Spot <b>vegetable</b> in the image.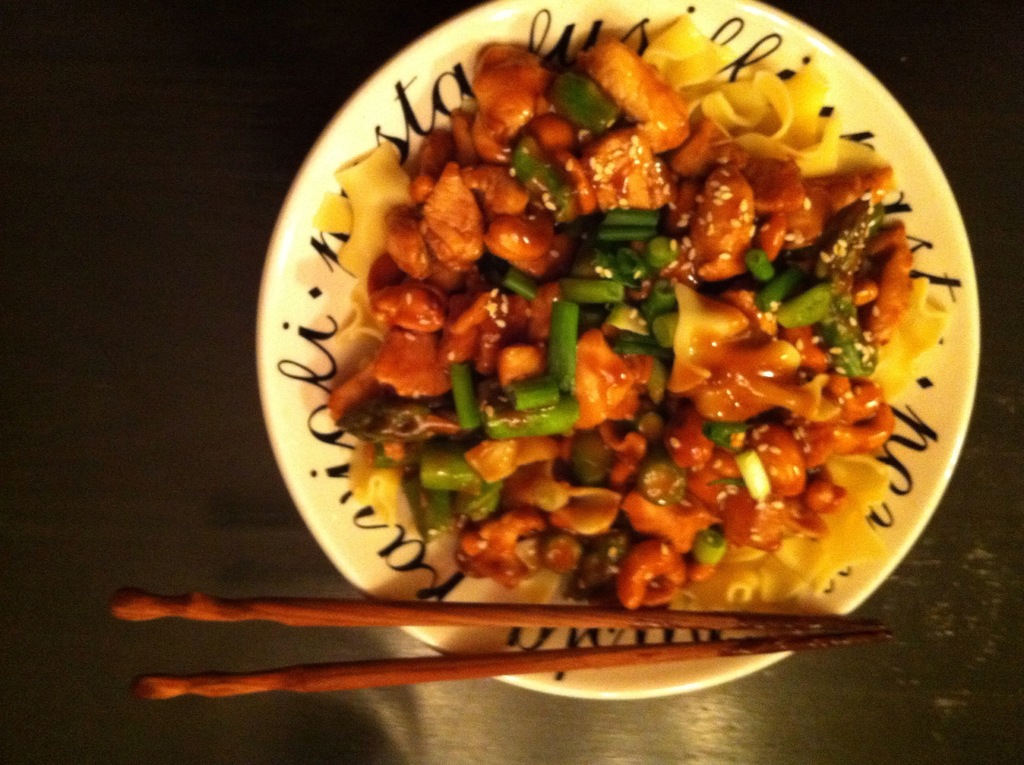
<b>vegetable</b> found at 762, 273, 799, 317.
